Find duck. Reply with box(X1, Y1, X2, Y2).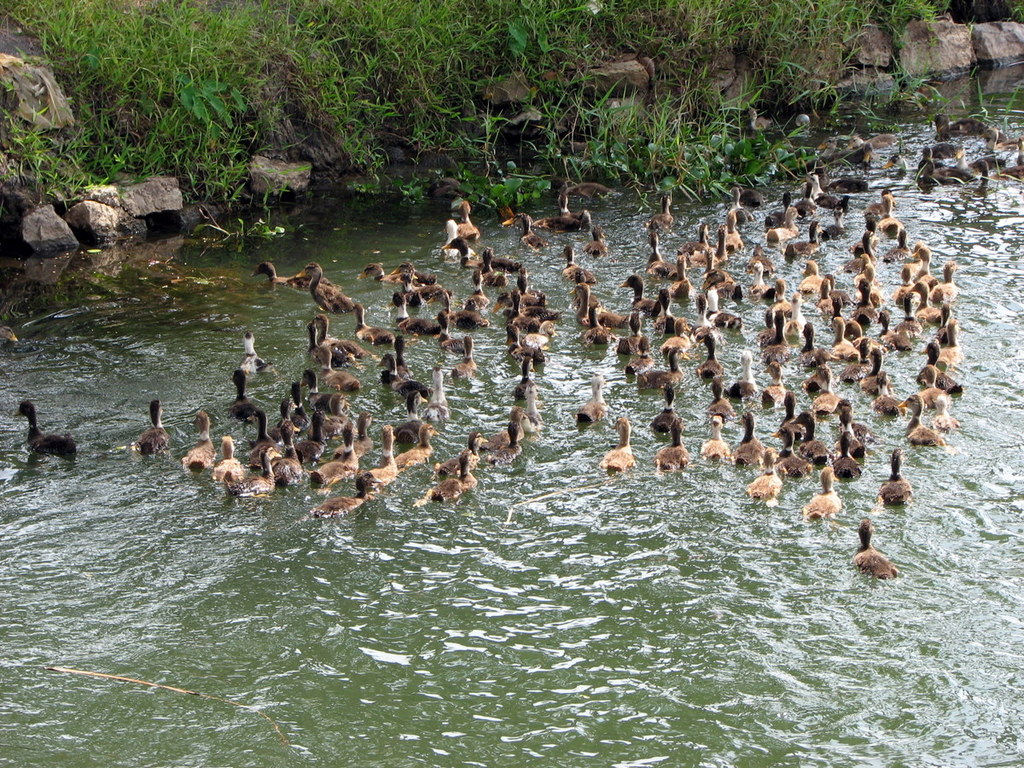
box(394, 419, 434, 467).
